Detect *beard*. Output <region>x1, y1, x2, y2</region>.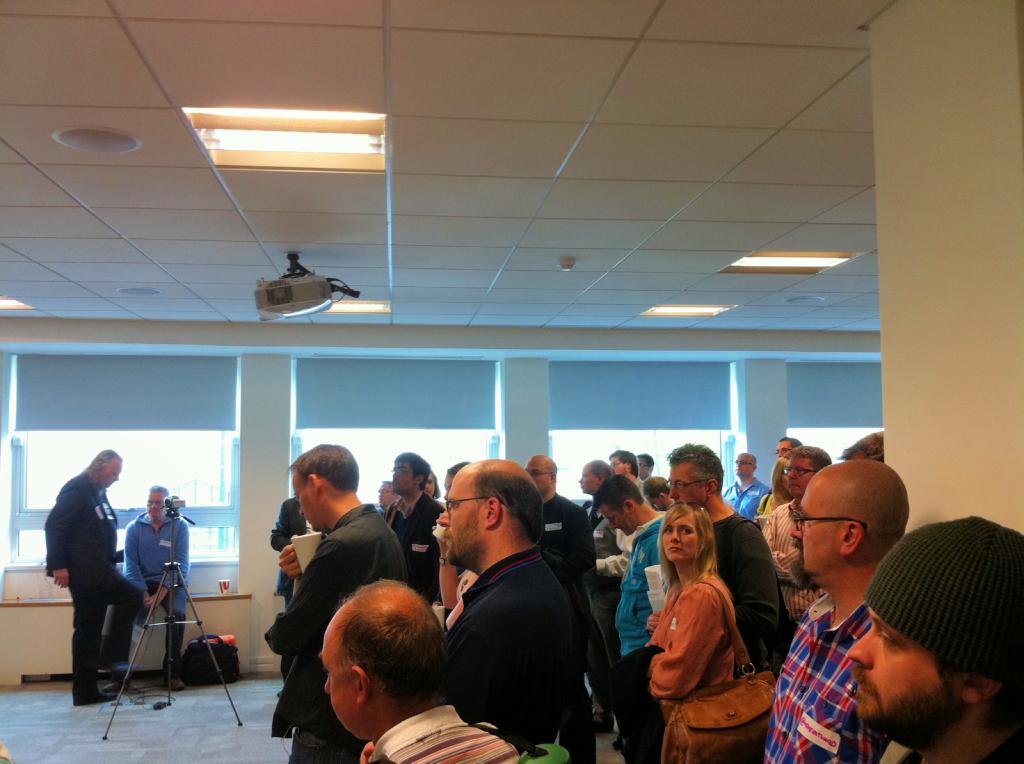
<region>786, 539, 813, 590</region>.
